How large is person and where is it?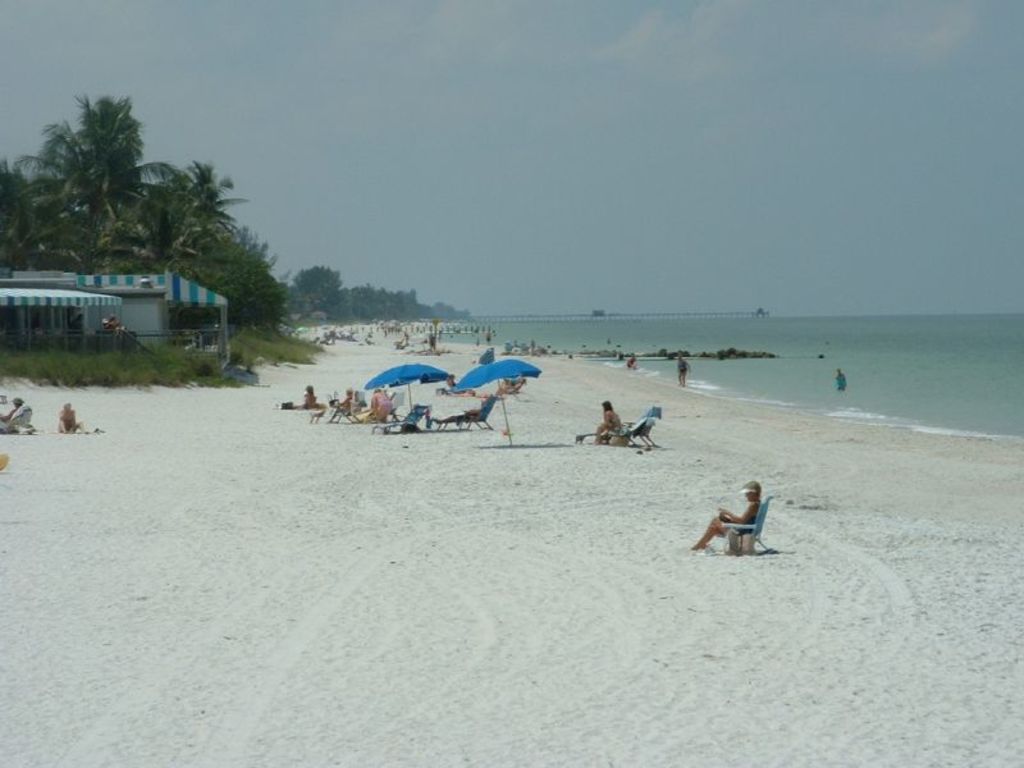
Bounding box: select_region(833, 372, 849, 388).
